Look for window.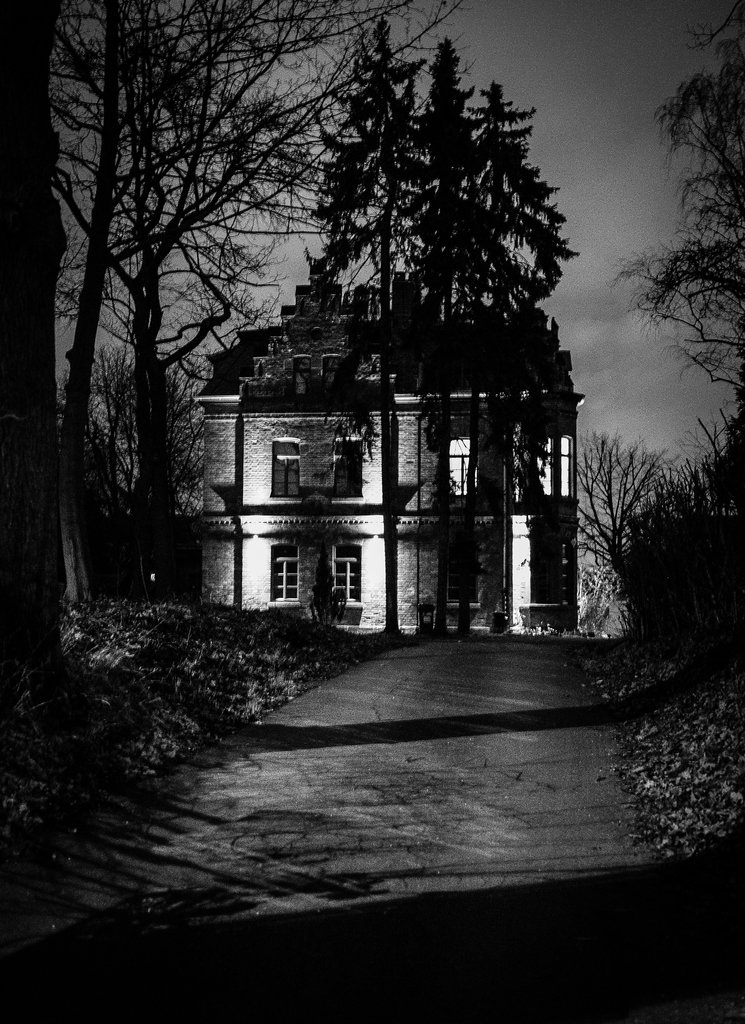
Found: [443, 433, 475, 499].
